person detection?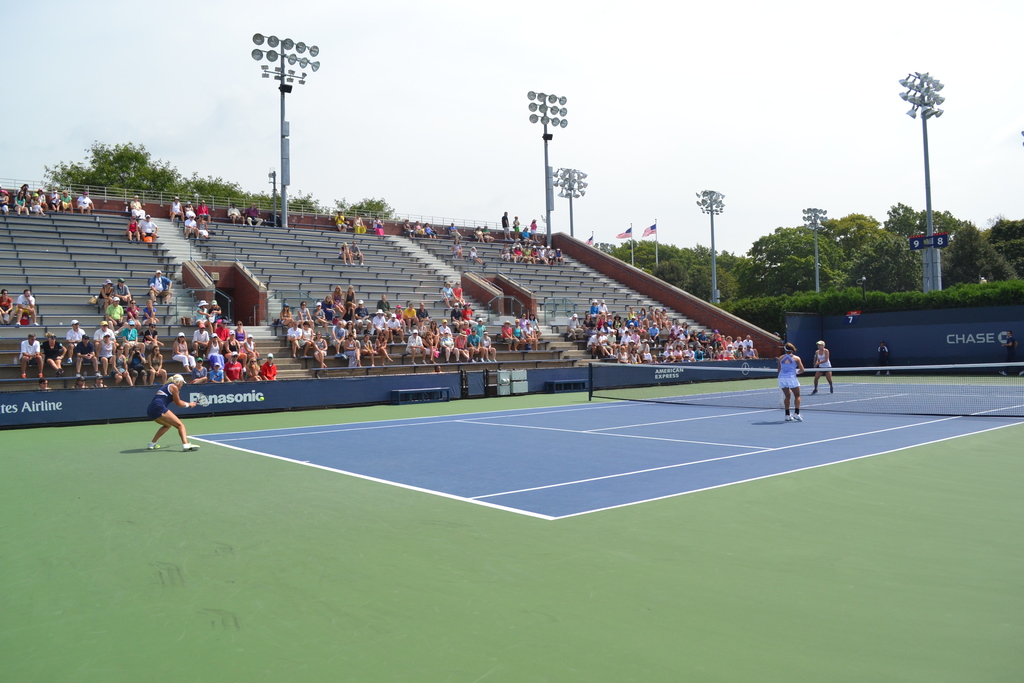
244:201:264:226
